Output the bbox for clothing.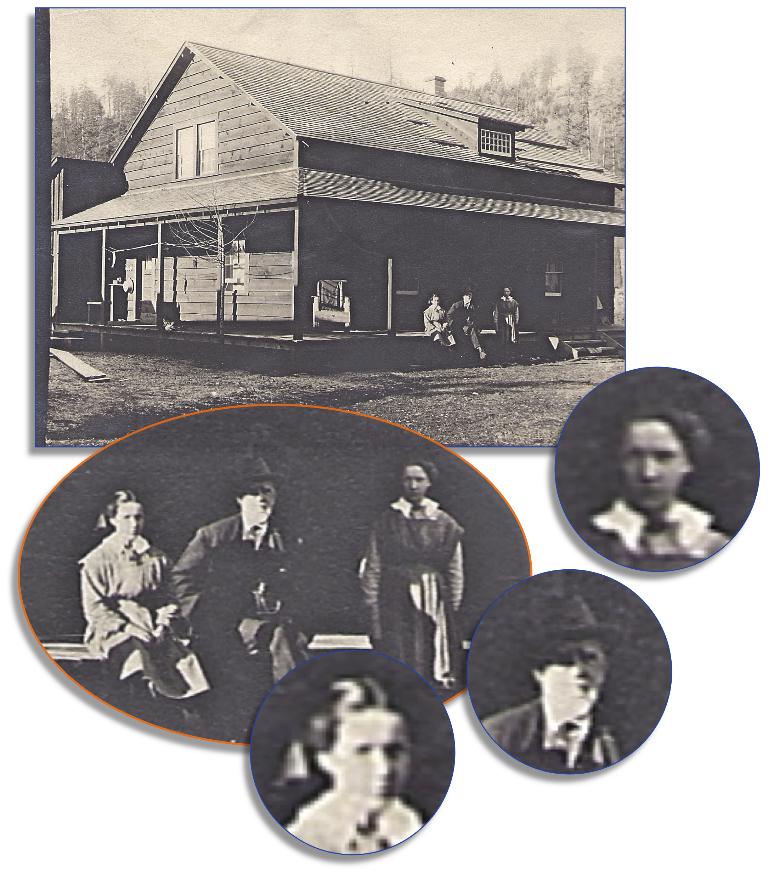
l=356, t=492, r=467, b=683.
